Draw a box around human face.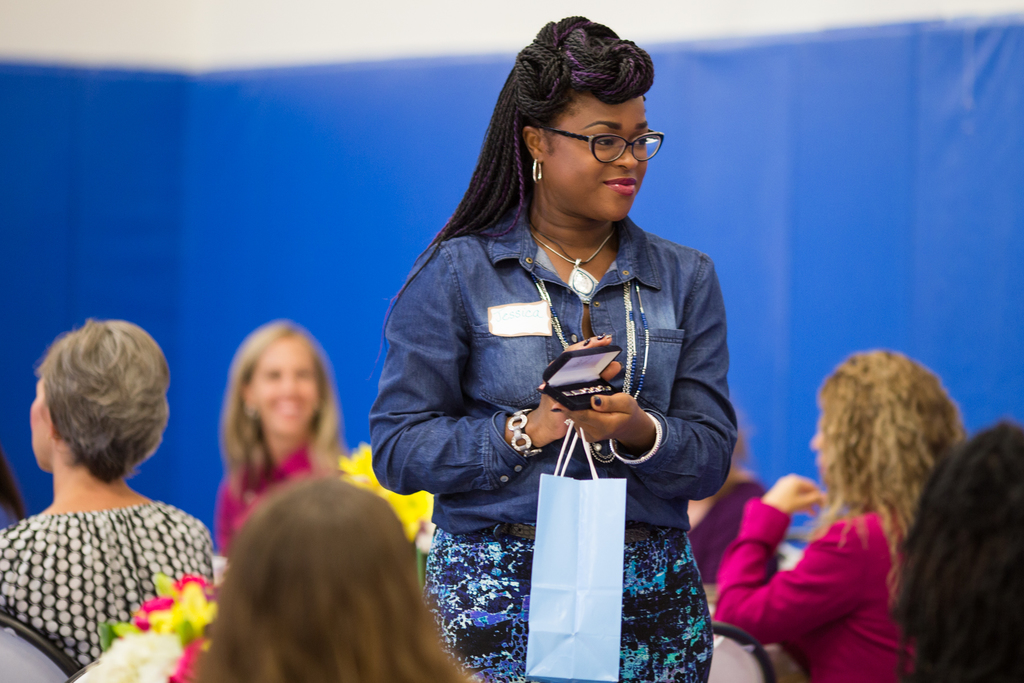
Rect(246, 340, 320, 431).
